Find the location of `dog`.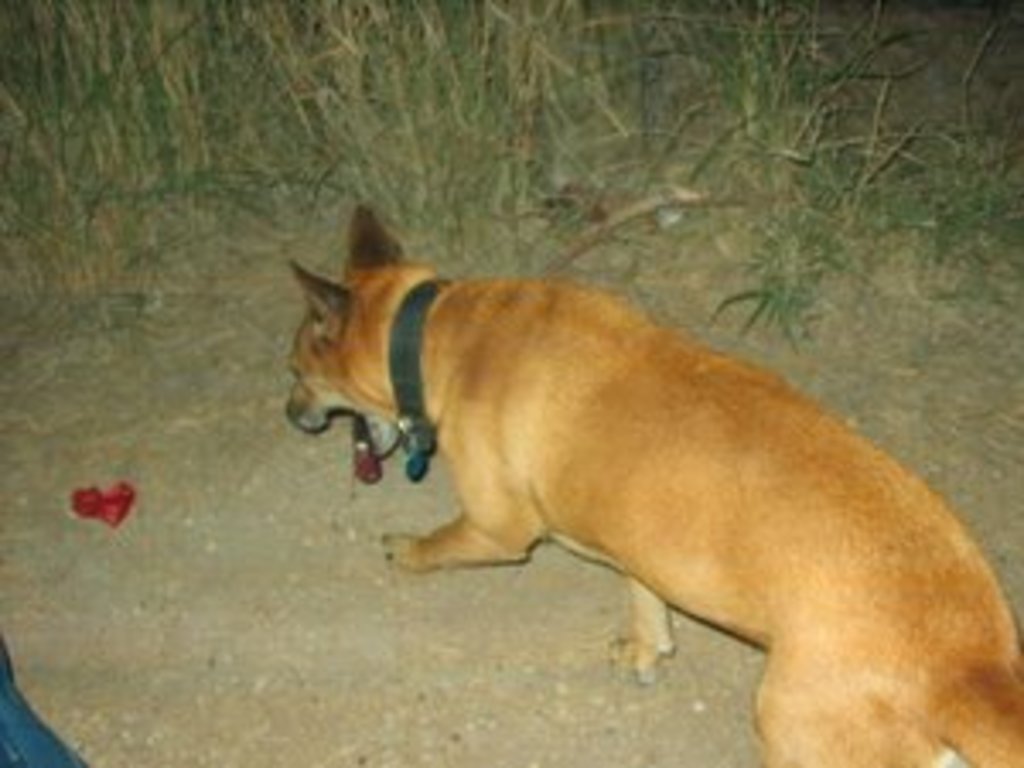
Location: Rect(280, 205, 1021, 765).
